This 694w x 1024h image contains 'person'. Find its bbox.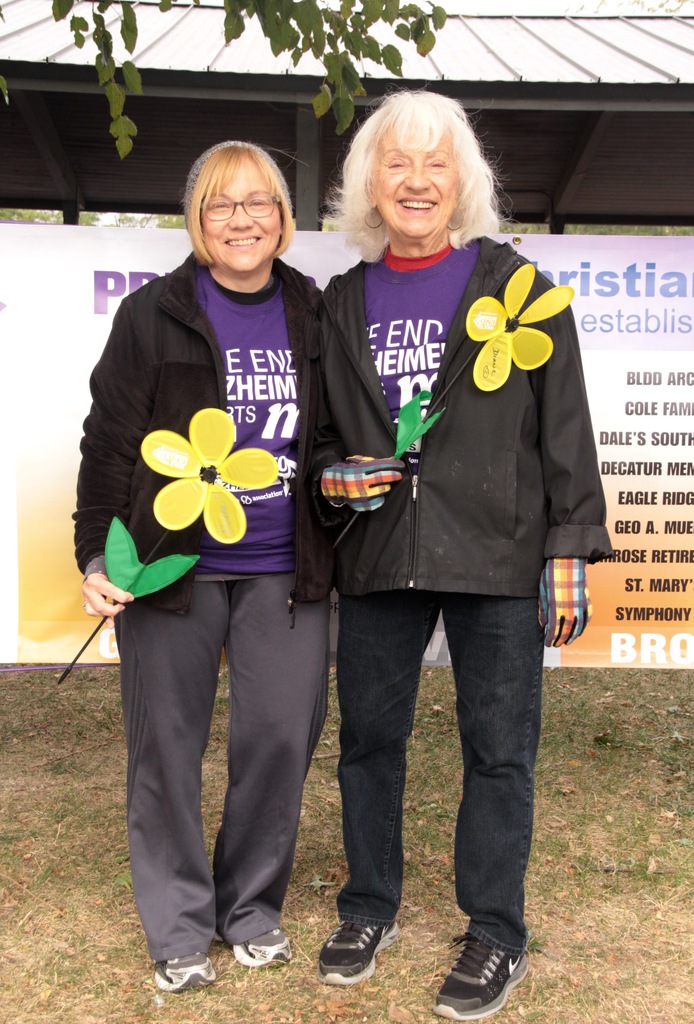
l=289, t=74, r=605, b=940.
